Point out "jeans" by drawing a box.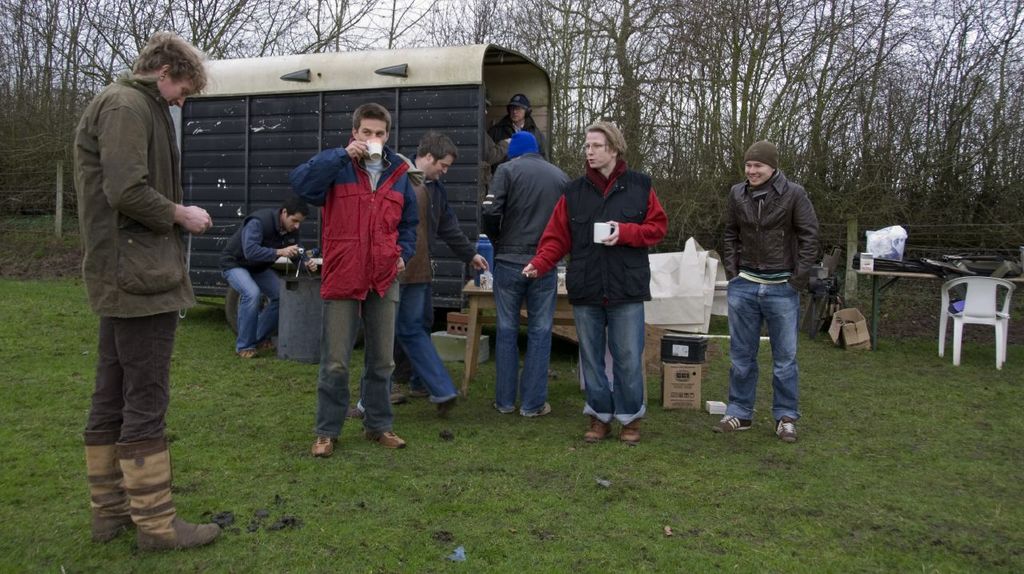
x1=496 y1=261 x2=553 y2=416.
